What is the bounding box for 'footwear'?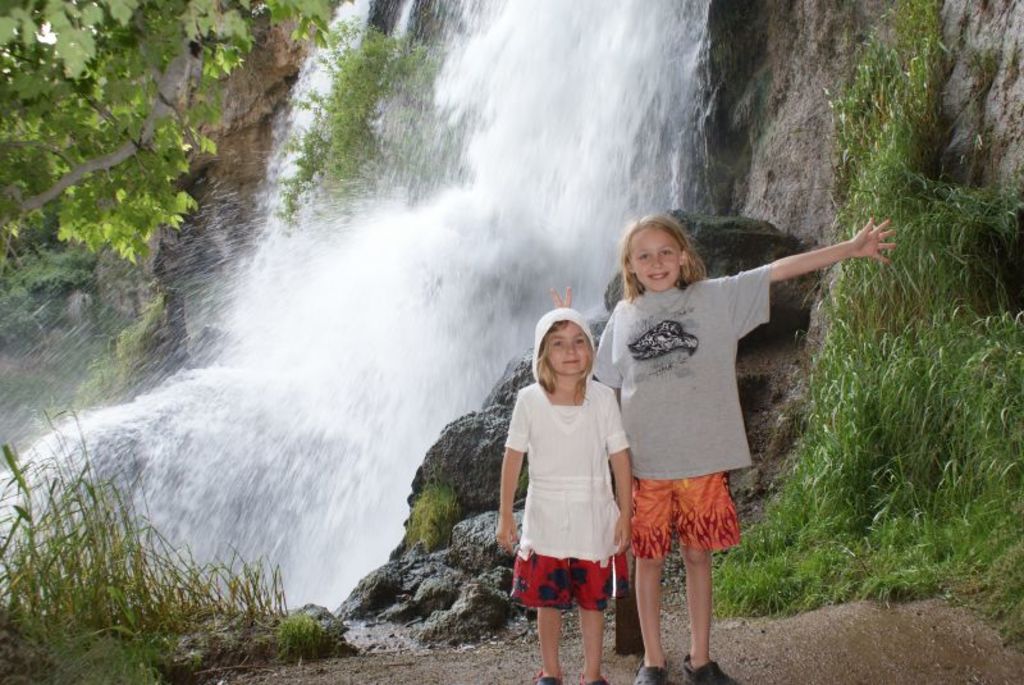
<box>534,668,562,684</box>.
